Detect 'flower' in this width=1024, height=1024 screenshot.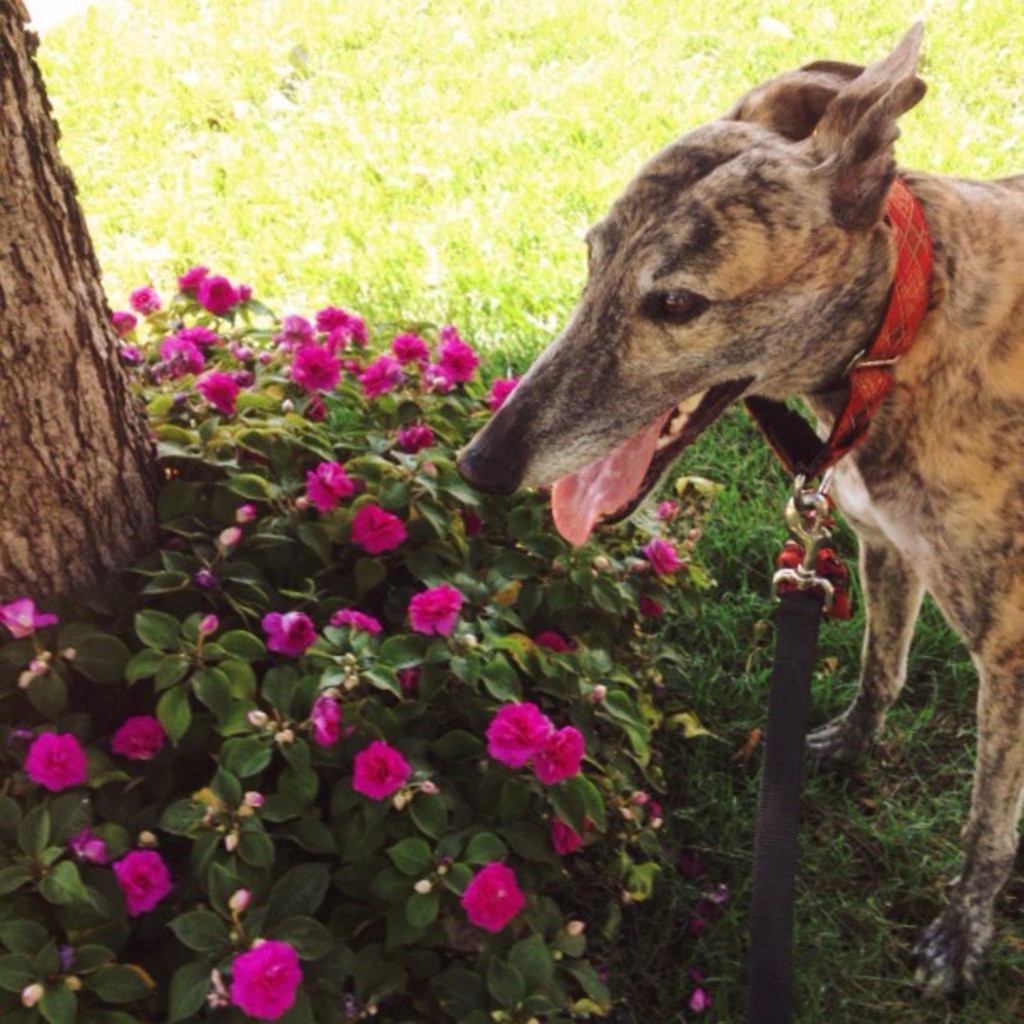
Detection: bbox(485, 698, 556, 768).
